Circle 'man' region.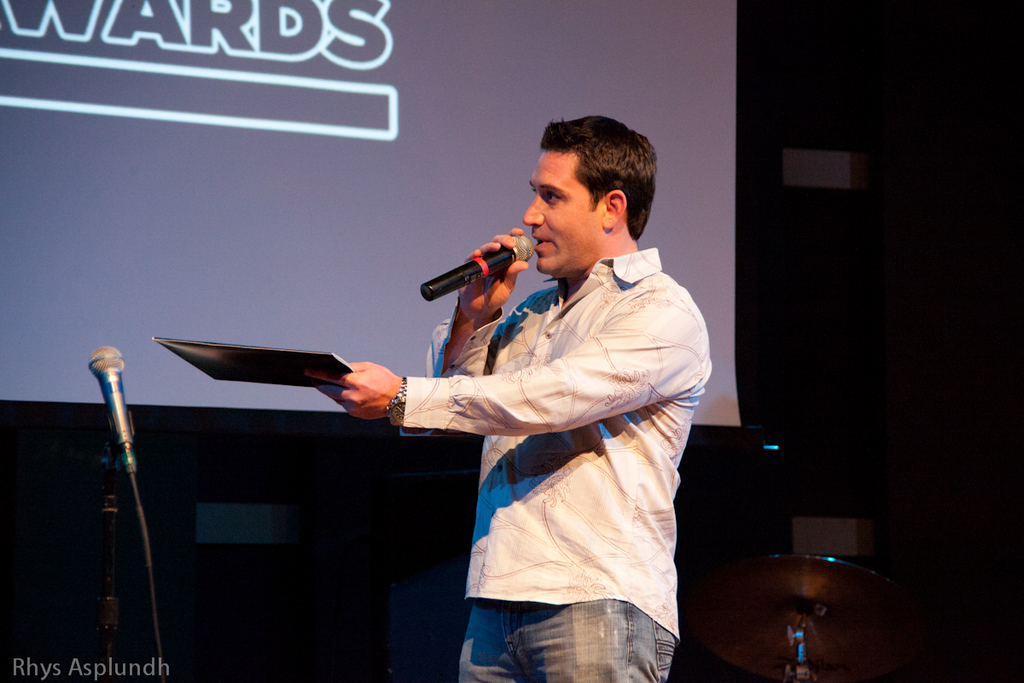
Region: {"left": 367, "top": 114, "right": 709, "bottom": 682}.
